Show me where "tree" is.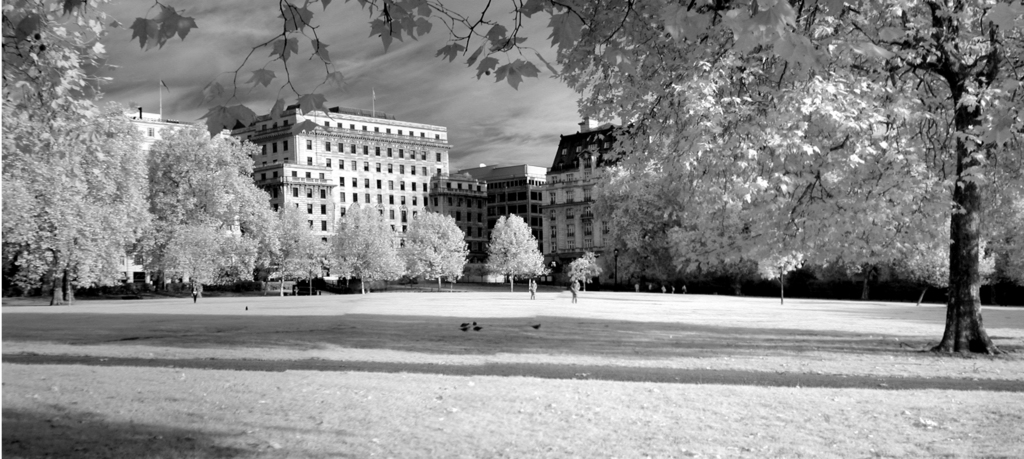
"tree" is at 139/118/283/302.
